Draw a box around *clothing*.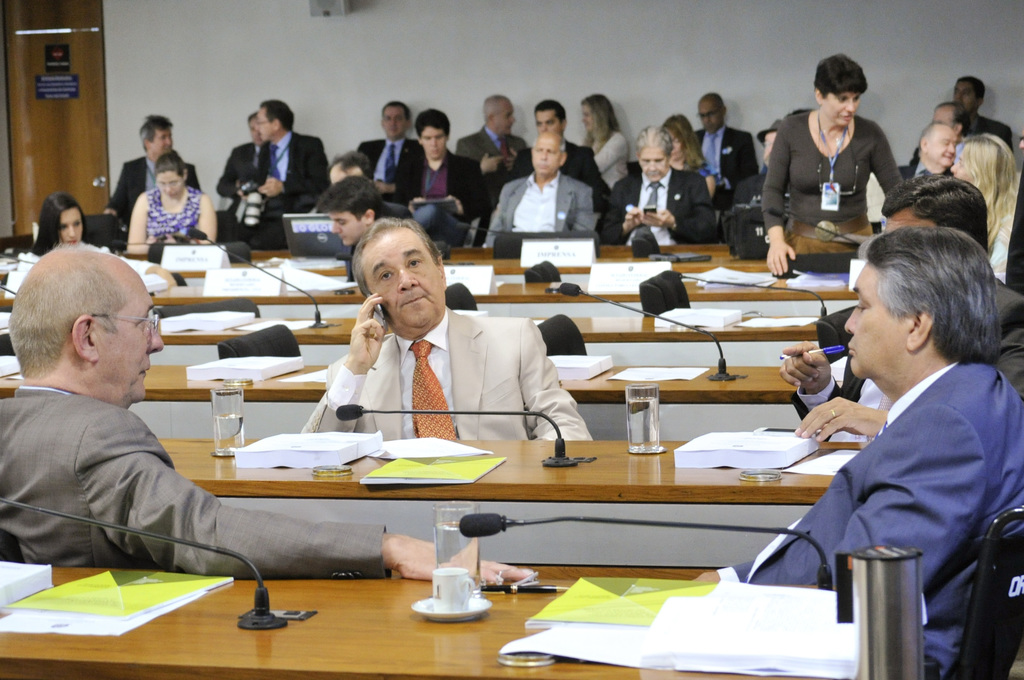
rect(394, 140, 500, 251).
